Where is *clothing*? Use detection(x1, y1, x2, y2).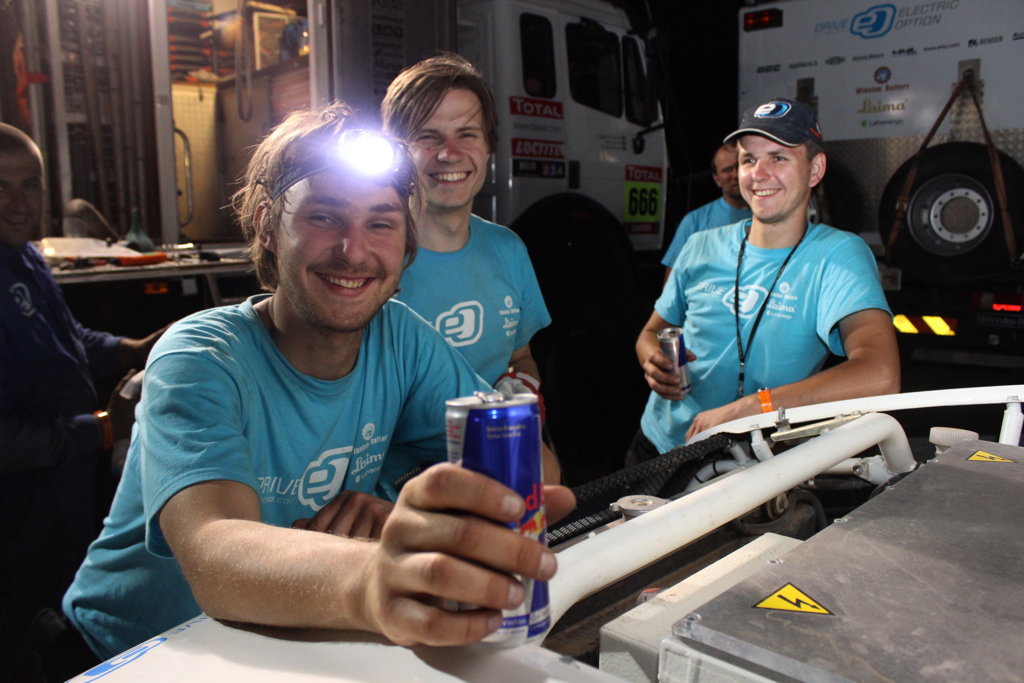
detection(386, 211, 556, 395).
